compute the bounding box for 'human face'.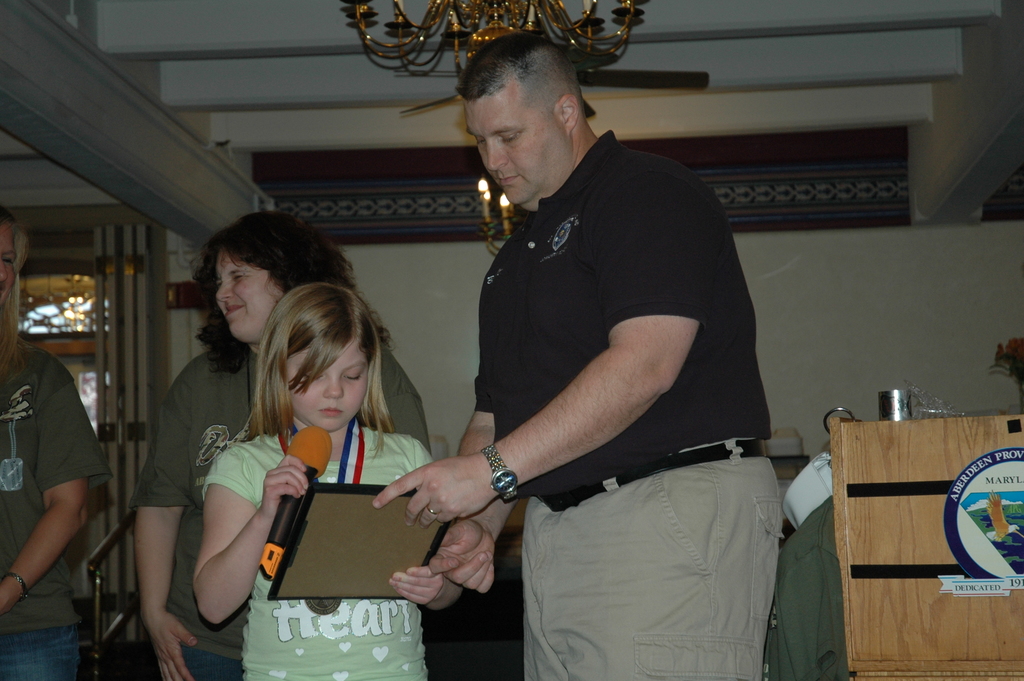
{"x1": 465, "y1": 86, "x2": 562, "y2": 202}.
